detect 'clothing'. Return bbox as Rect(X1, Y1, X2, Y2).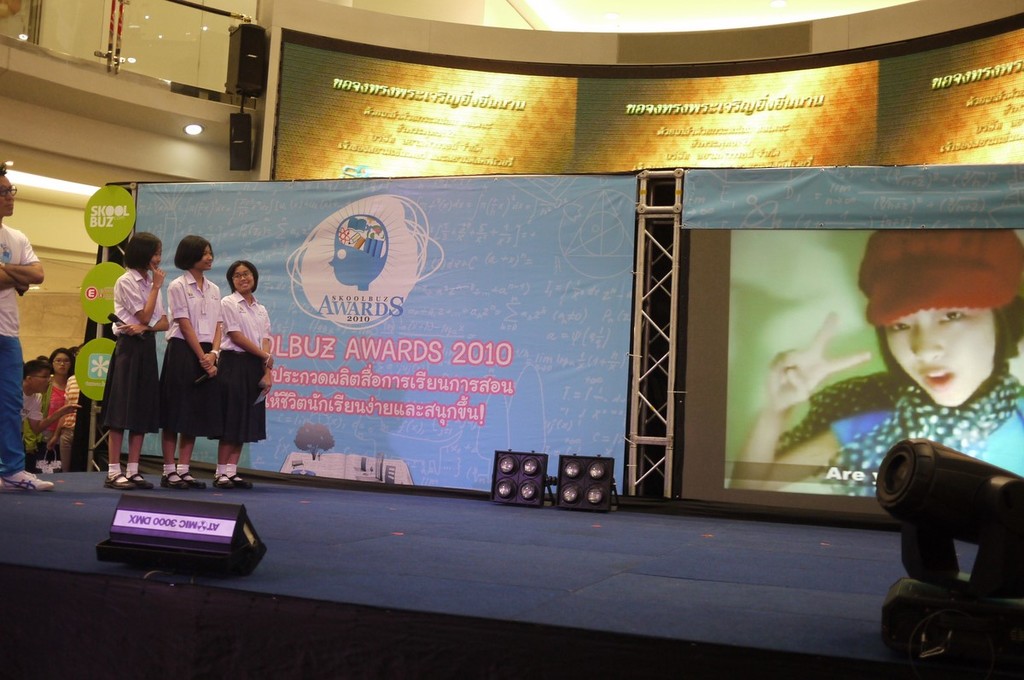
Rect(110, 266, 168, 334).
